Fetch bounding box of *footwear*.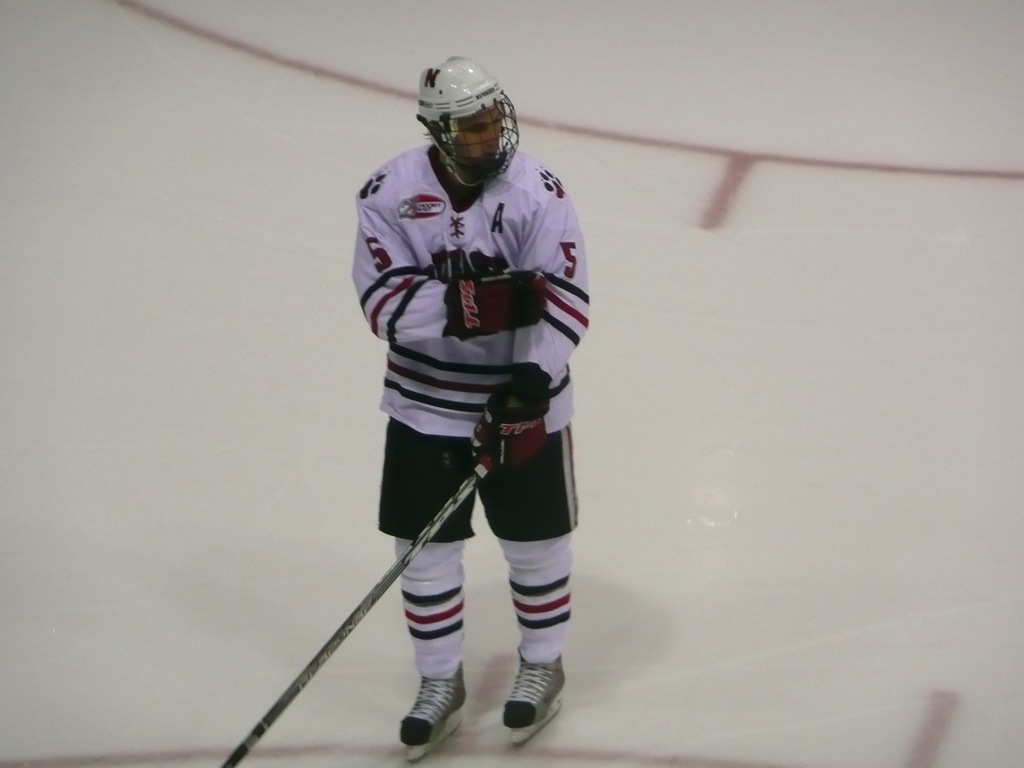
Bbox: BBox(486, 660, 566, 744).
